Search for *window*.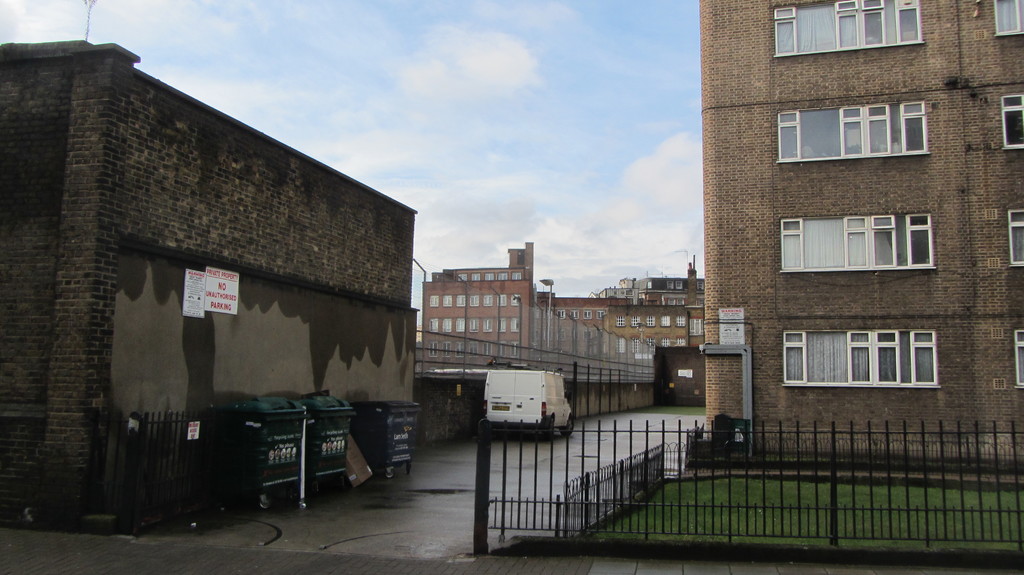
Found at crop(675, 318, 684, 328).
